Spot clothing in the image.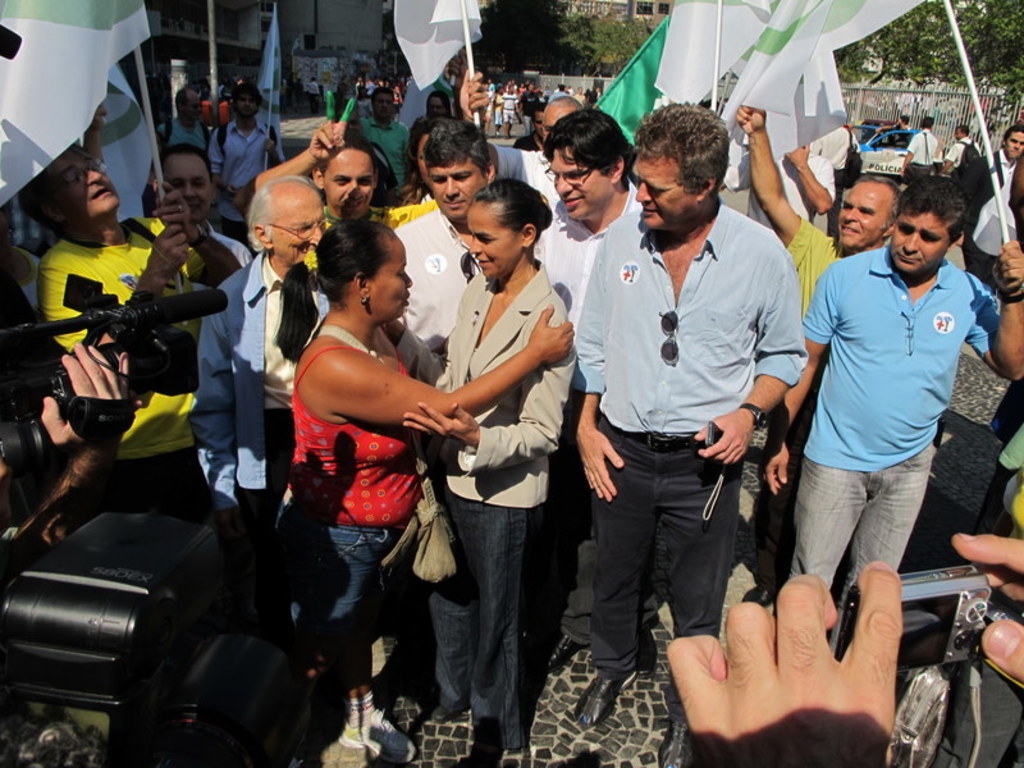
clothing found at box=[571, 200, 815, 727].
